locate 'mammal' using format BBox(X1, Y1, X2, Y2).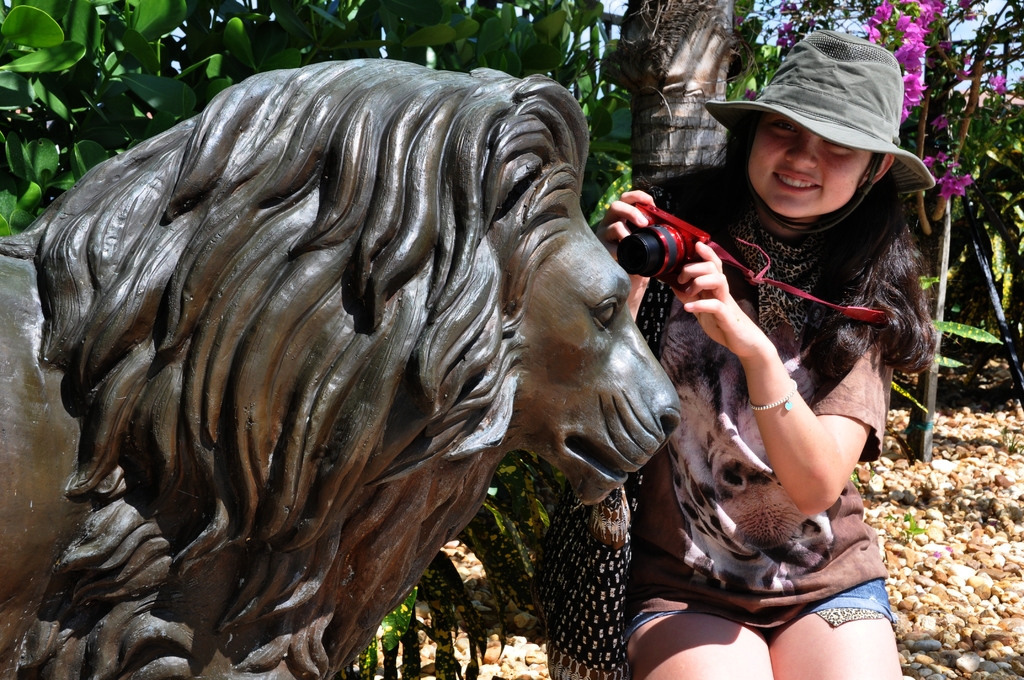
BBox(593, 24, 936, 679).
